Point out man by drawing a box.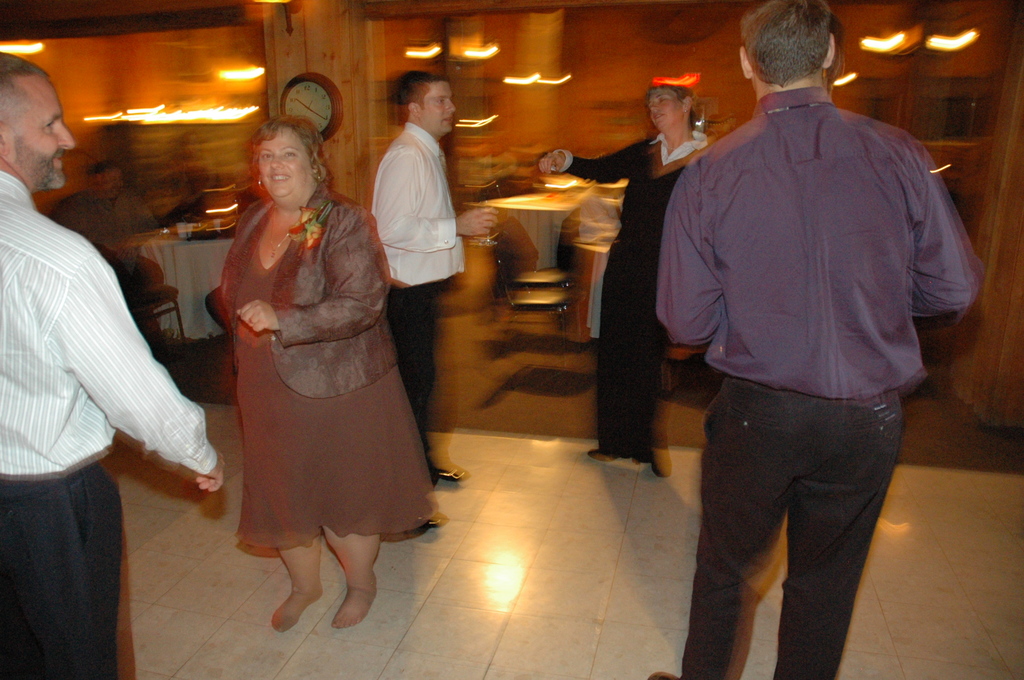
[0,51,232,679].
